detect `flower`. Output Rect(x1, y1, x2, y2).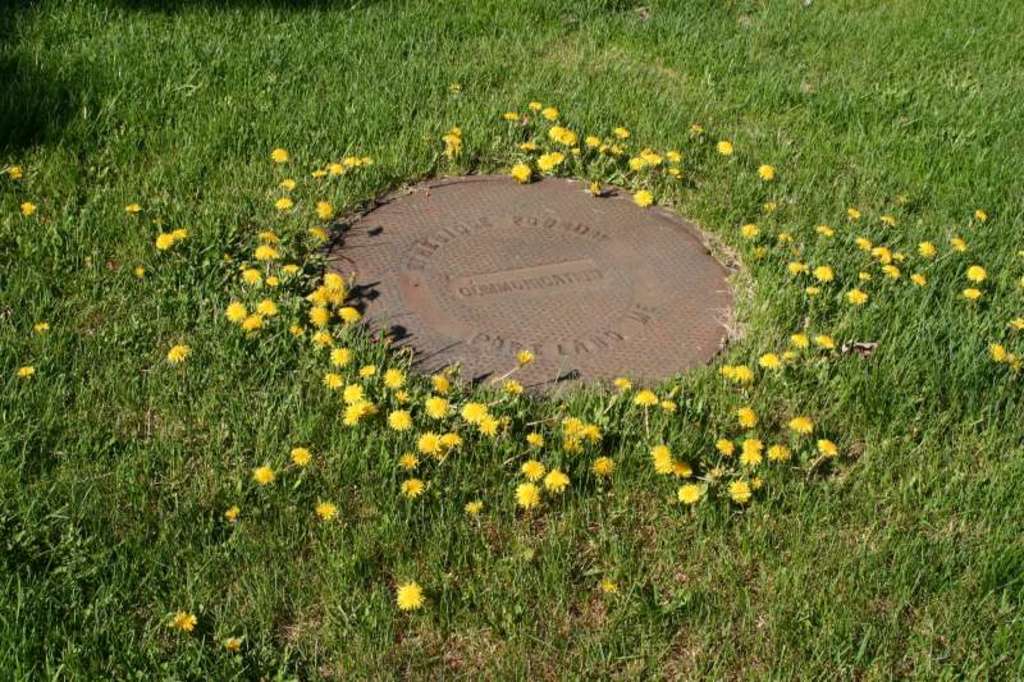
Rect(1006, 351, 1023, 366).
